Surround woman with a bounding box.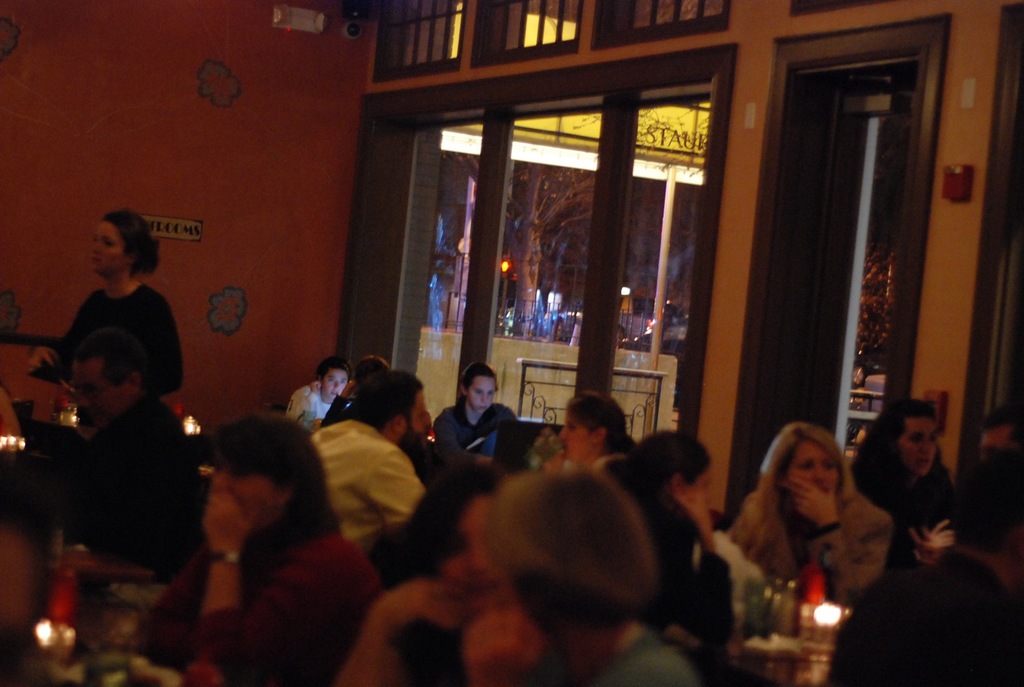
(428,365,531,473).
